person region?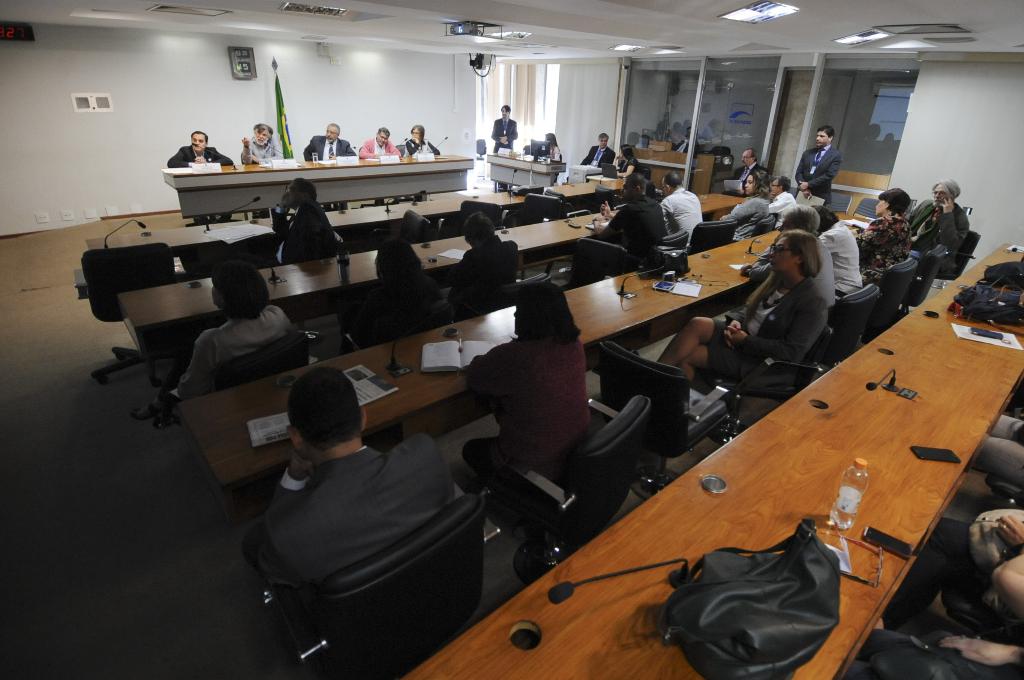
<box>404,114,435,162</box>
